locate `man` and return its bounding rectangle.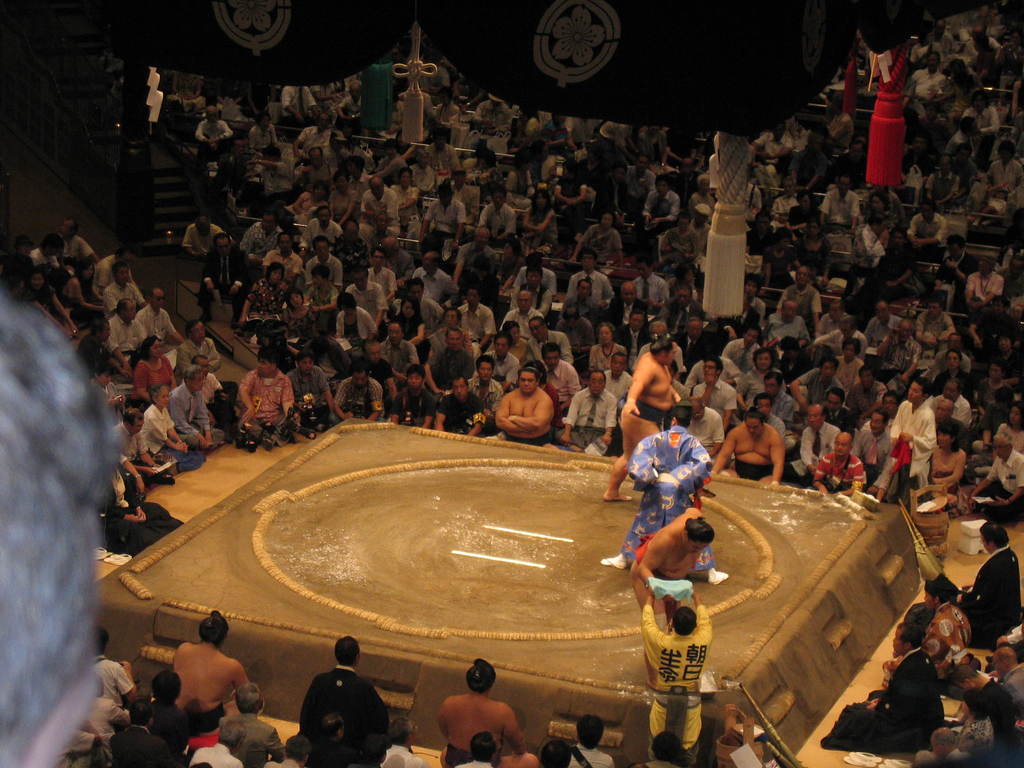
box=[852, 413, 888, 486].
